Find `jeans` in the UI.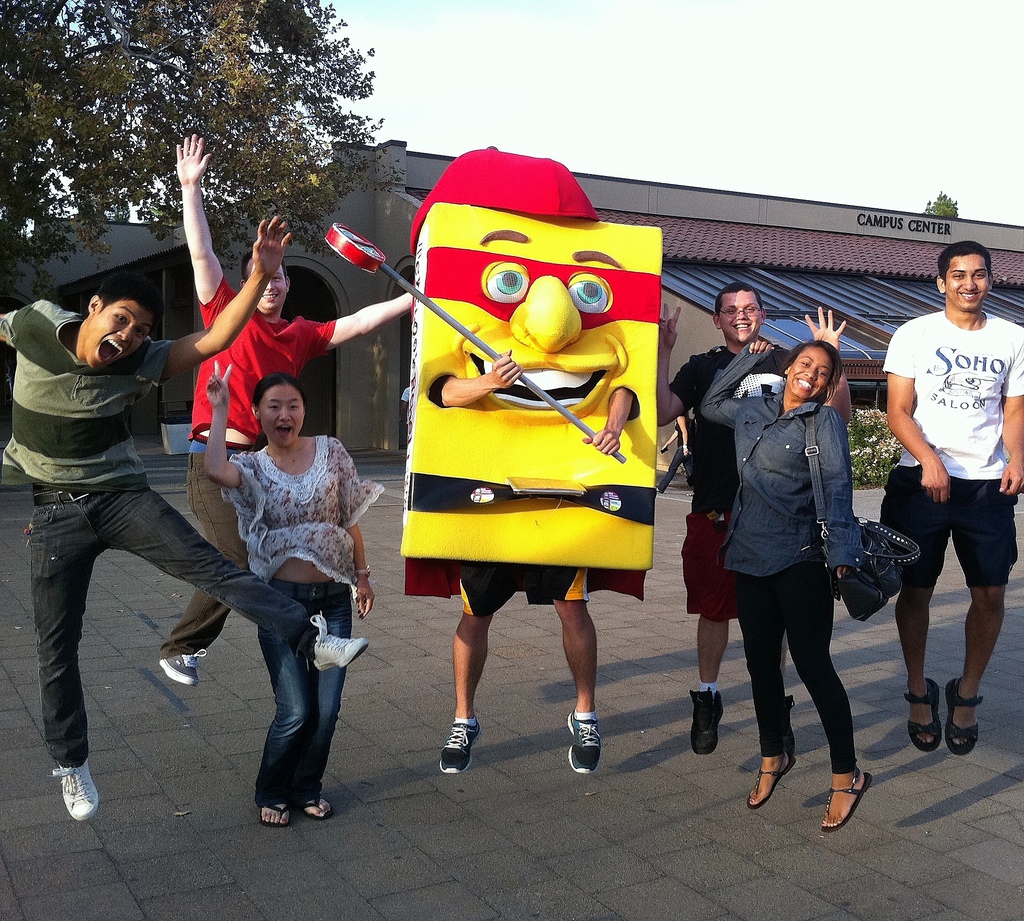
UI element at locate(214, 583, 339, 815).
